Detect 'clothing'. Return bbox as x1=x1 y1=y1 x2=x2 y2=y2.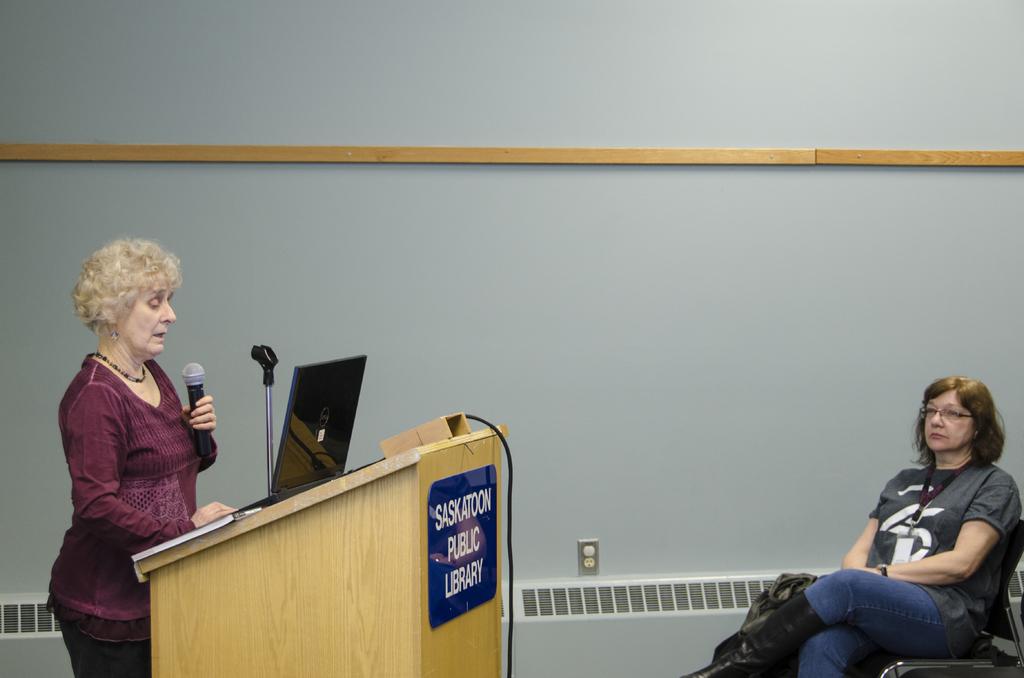
x1=786 y1=452 x2=1023 y2=677.
